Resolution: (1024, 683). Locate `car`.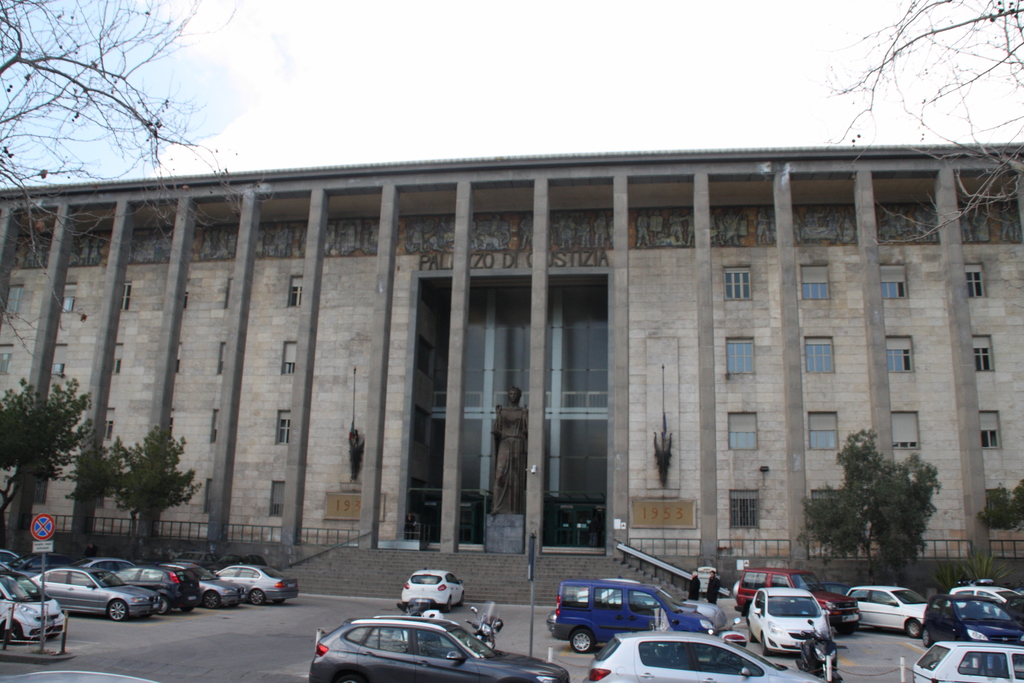
(546,586,727,631).
